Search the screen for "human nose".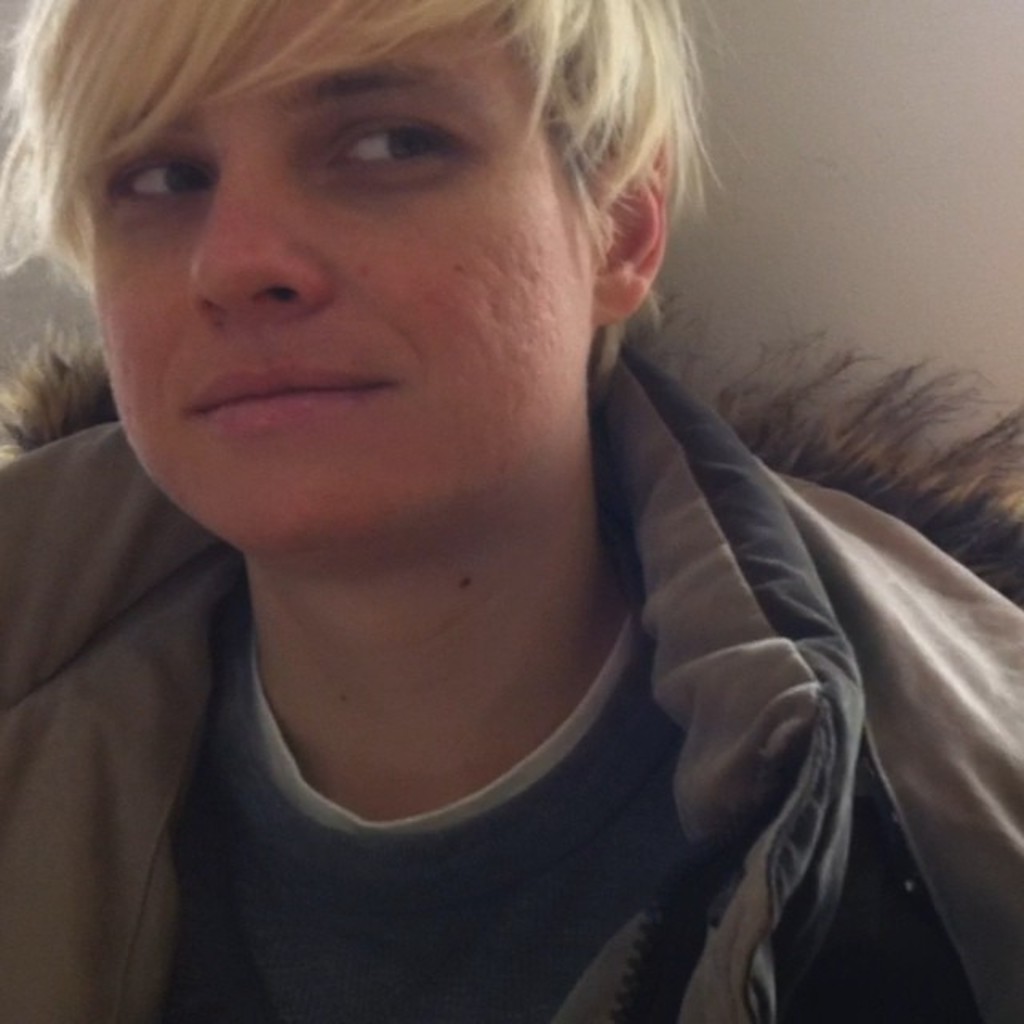
Found at locate(187, 149, 334, 314).
